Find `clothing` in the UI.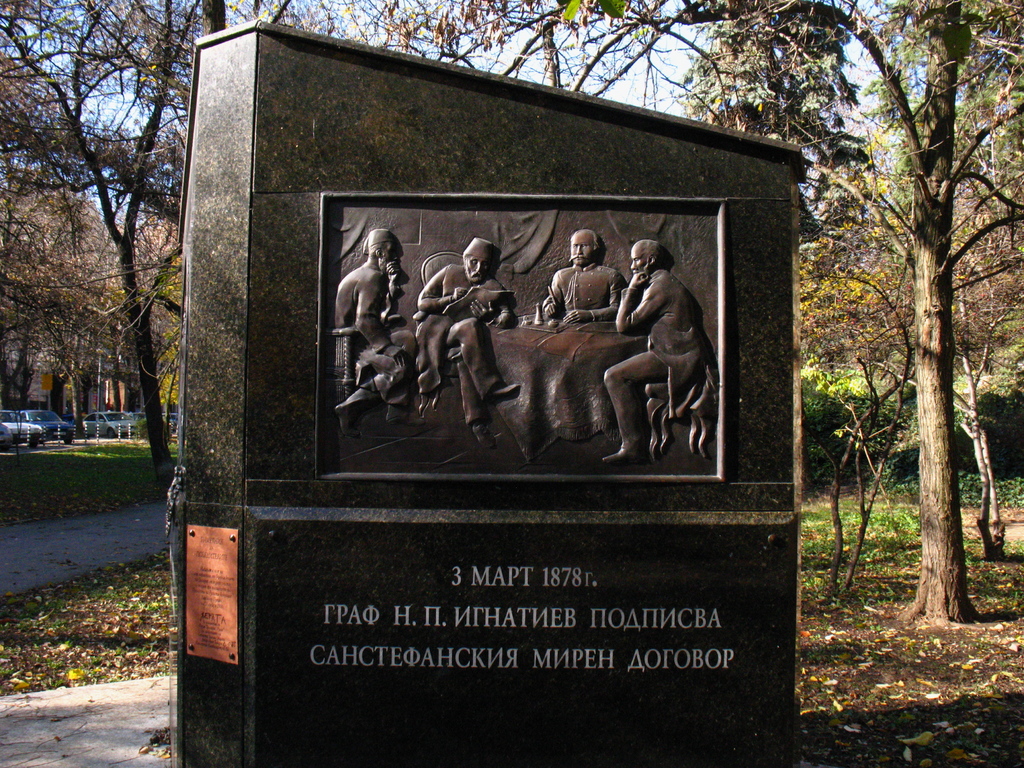
UI element at pyautogui.locateOnScreen(330, 262, 402, 426).
